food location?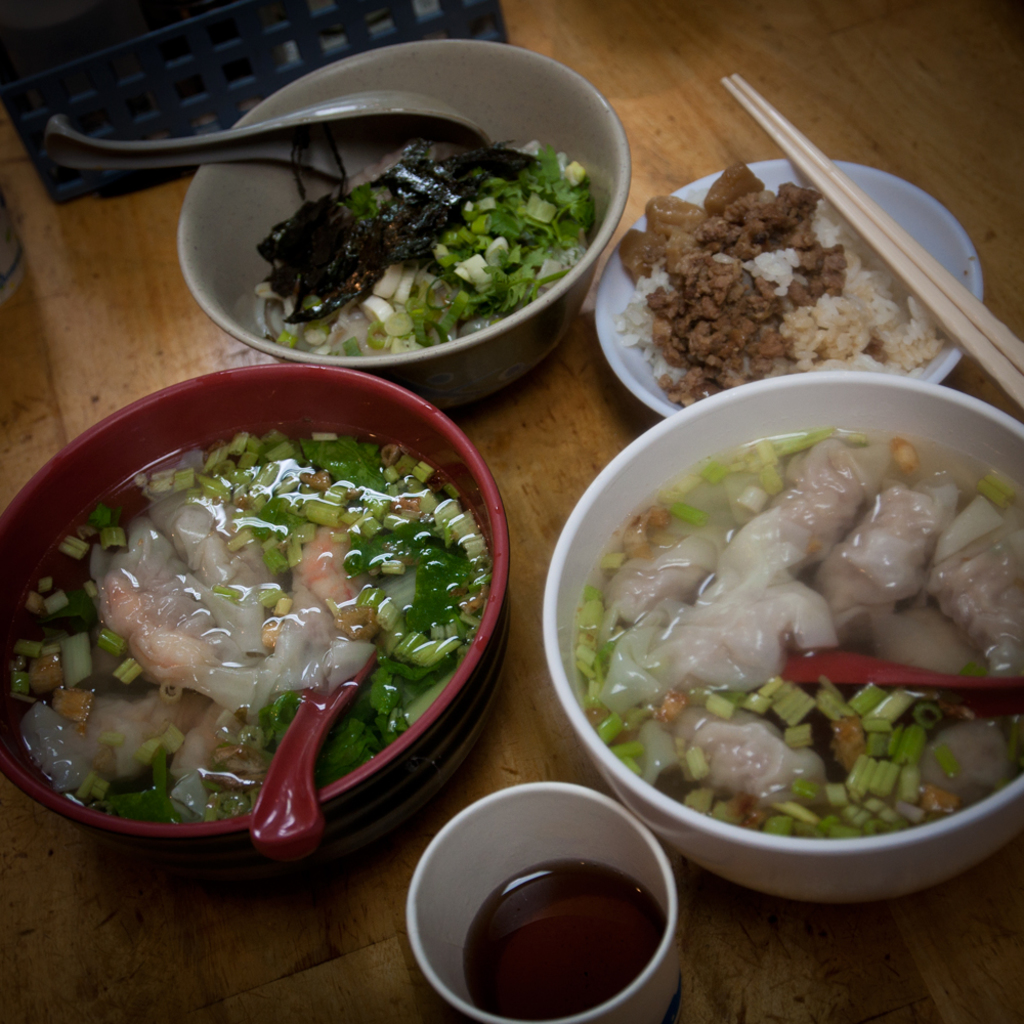
<box>571,423,1023,840</box>
